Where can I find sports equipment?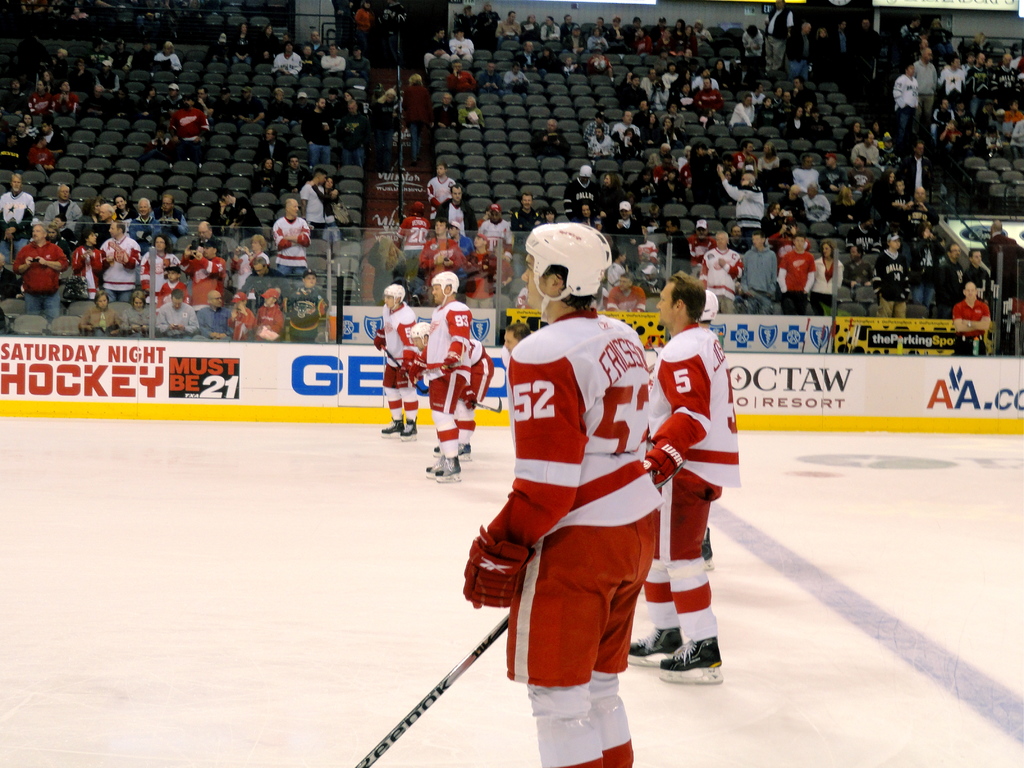
You can find it at x1=657 y1=630 x2=727 y2=688.
